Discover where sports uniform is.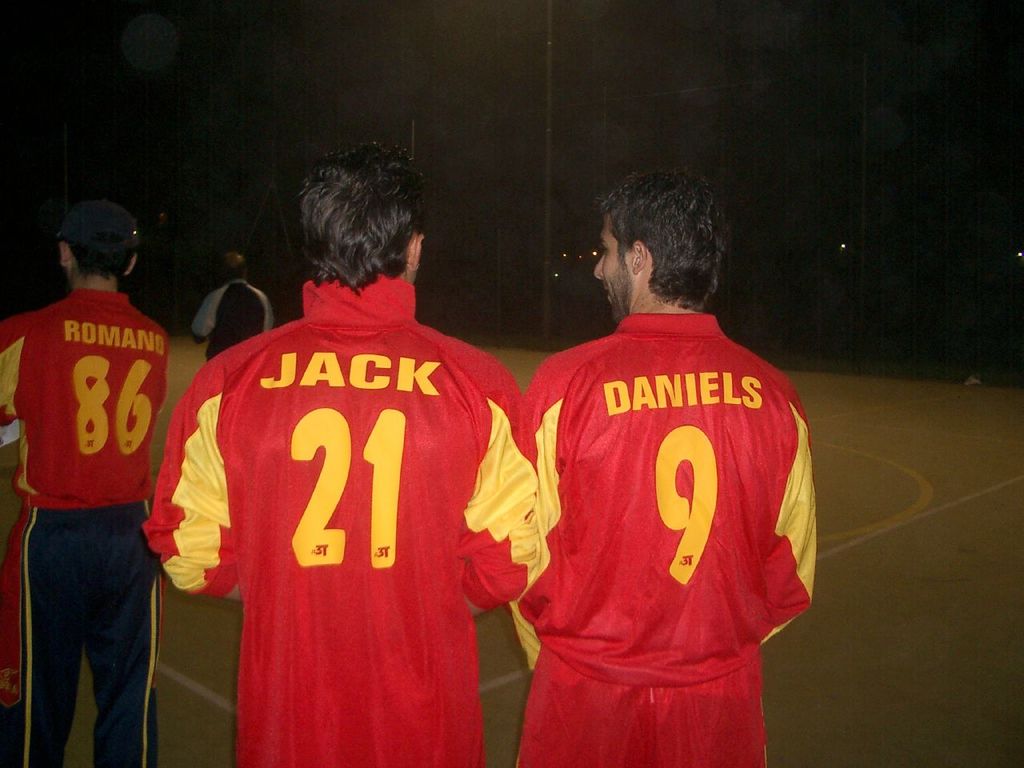
Discovered at box=[505, 310, 806, 767].
